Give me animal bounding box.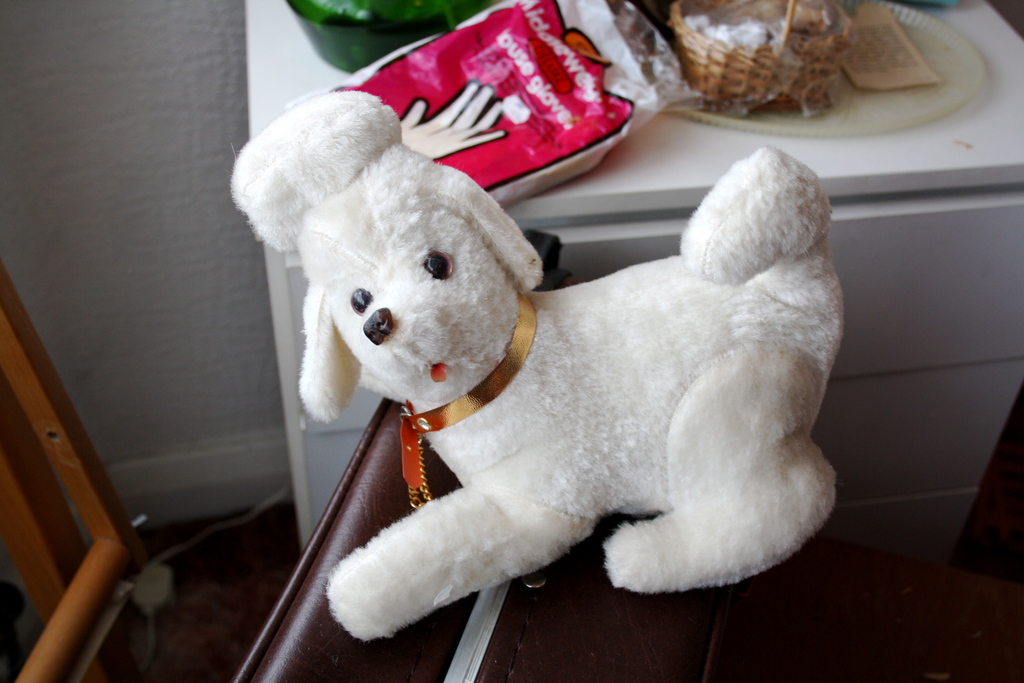
(228, 92, 847, 643).
